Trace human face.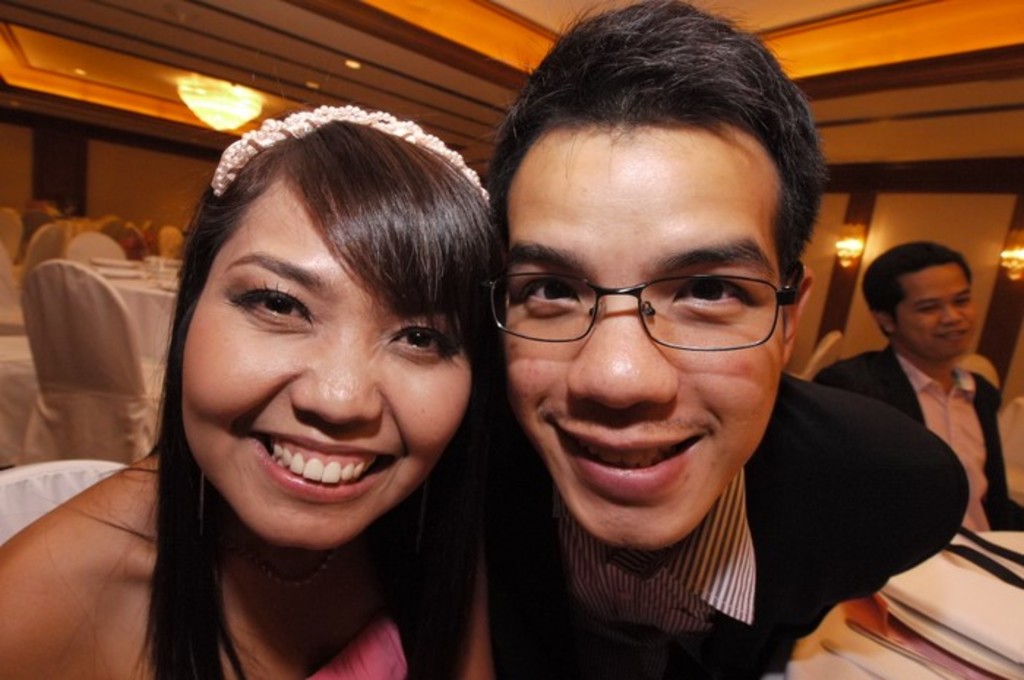
Traced to <bbox>506, 118, 787, 544</bbox>.
